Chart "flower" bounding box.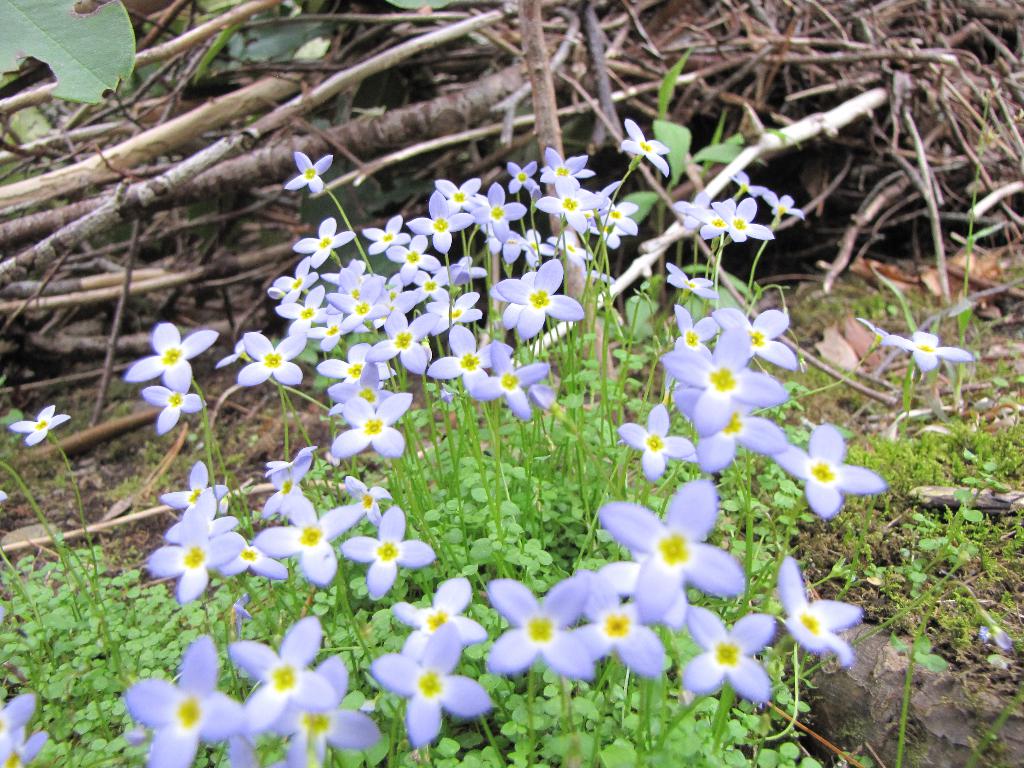
Charted: crop(0, 687, 44, 764).
